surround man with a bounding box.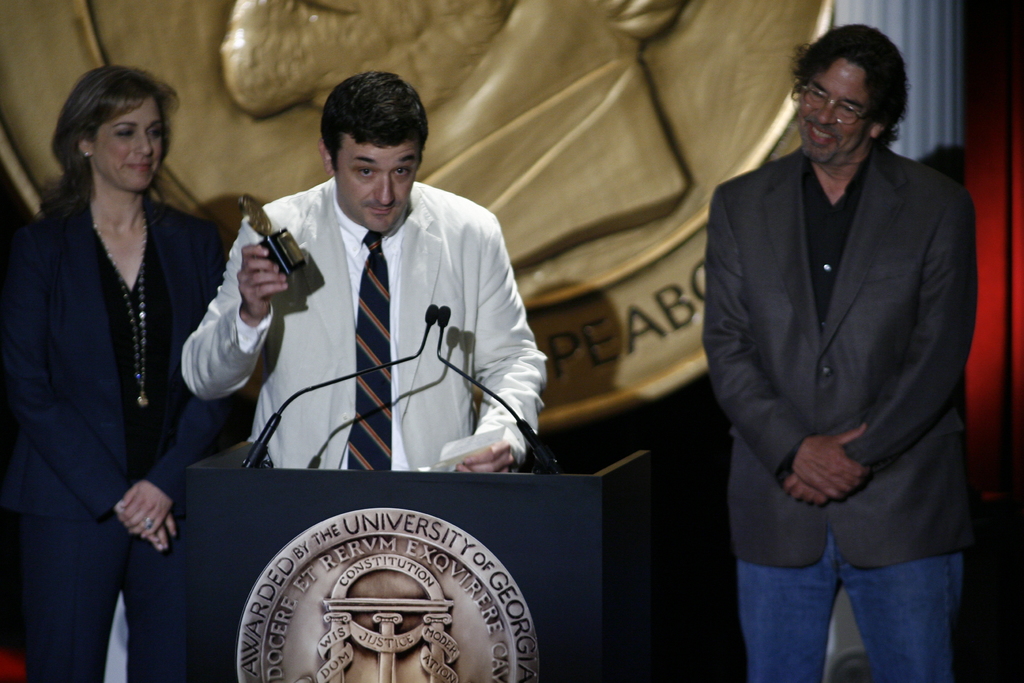
{"left": 172, "top": 67, "right": 551, "bottom": 473}.
